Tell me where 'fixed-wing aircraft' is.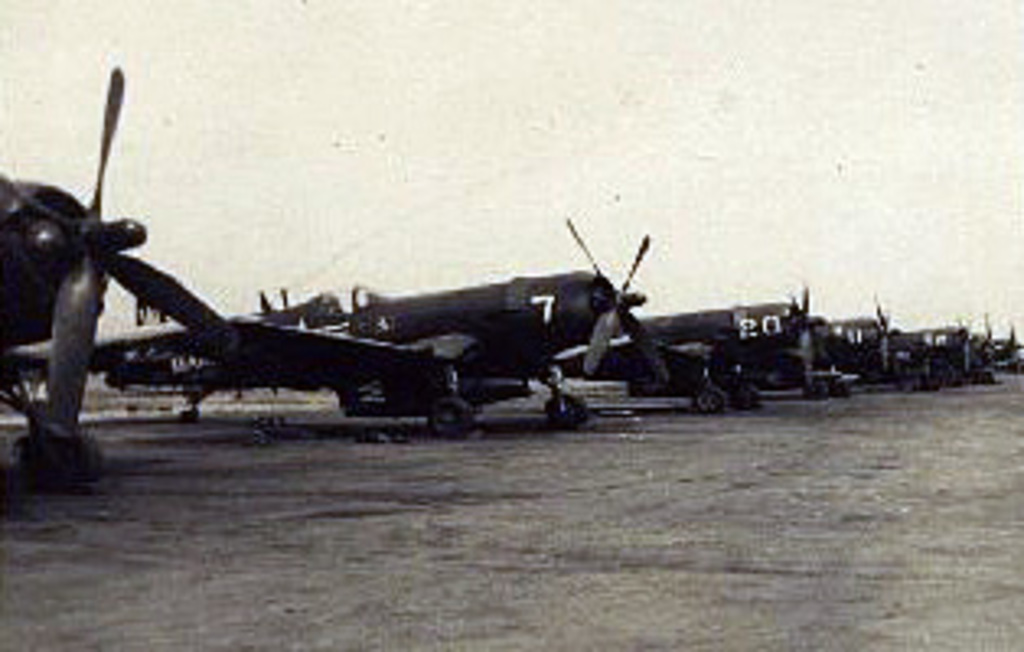
'fixed-wing aircraft' is at locate(88, 235, 669, 447).
